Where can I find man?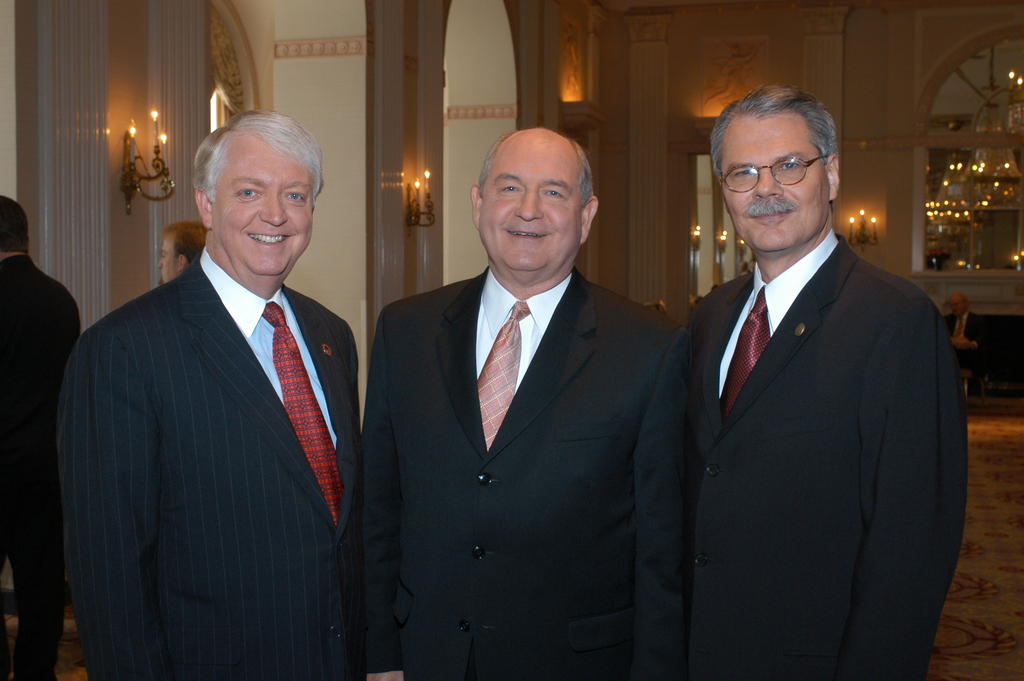
You can find it at {"x1": 161, "y1": 226, "x2": 212, "y2": 293}.
